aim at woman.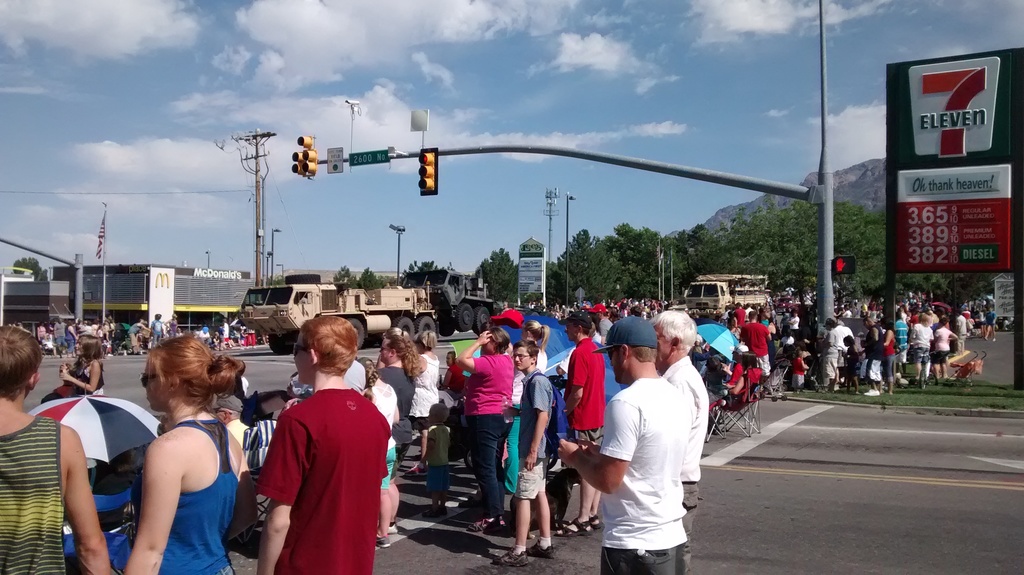
Aimed at x1=377 y1=325 x2=410 y2=368.
